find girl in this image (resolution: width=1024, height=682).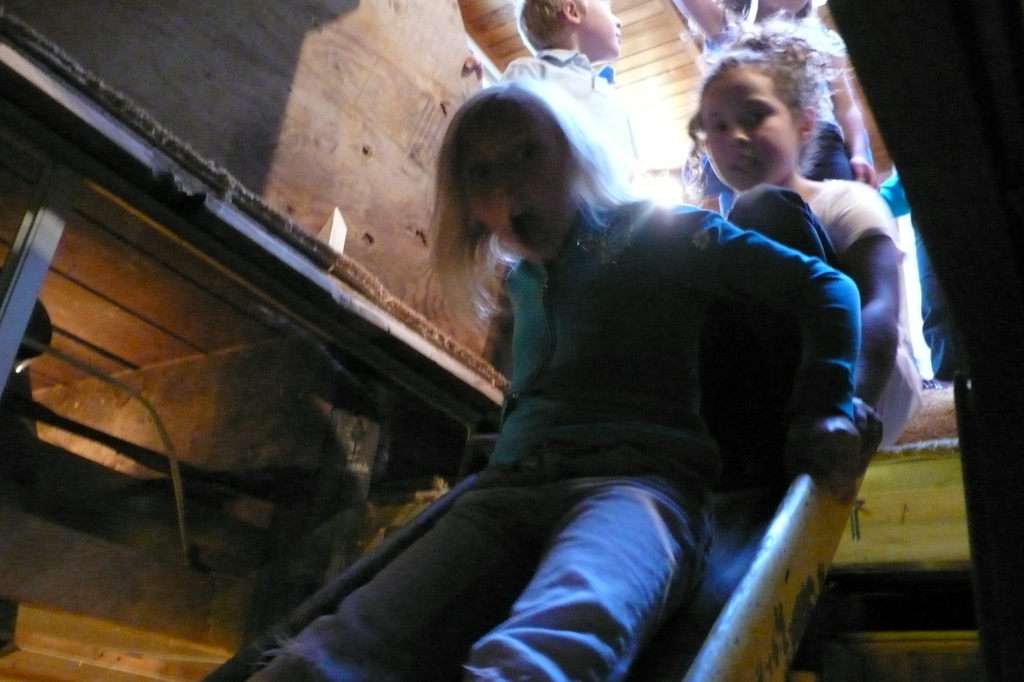
detection(678, 27, 909, 467).
